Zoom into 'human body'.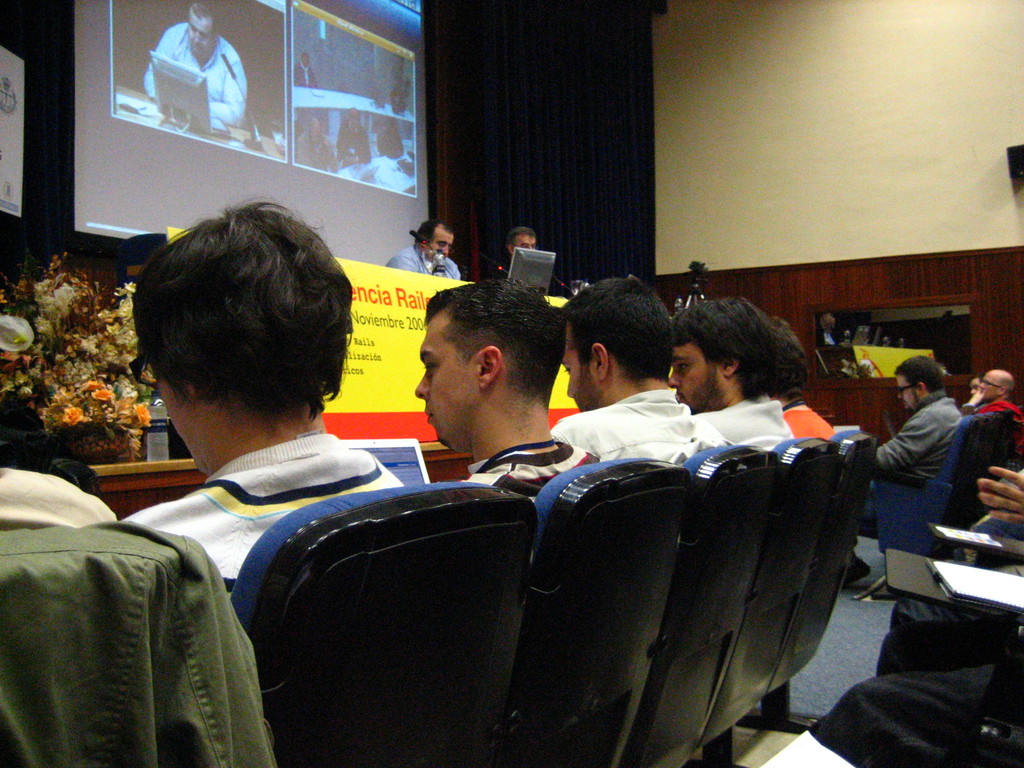
Zoom target: locate(119, 196, 401, 596).
